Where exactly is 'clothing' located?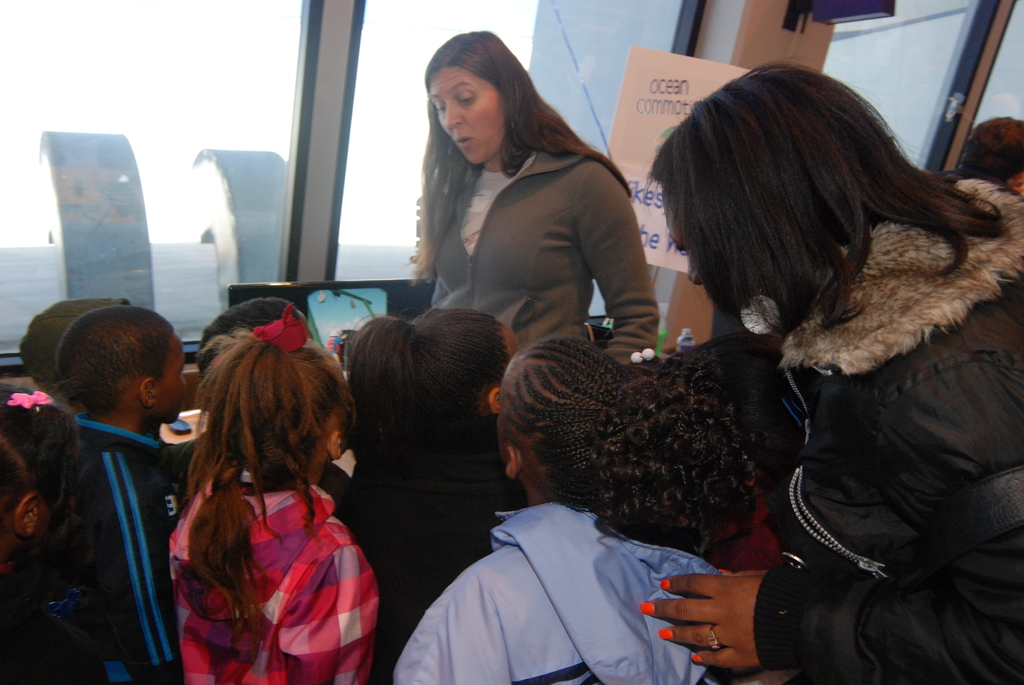
Its bounding box is 0, 522, 108, 684.
